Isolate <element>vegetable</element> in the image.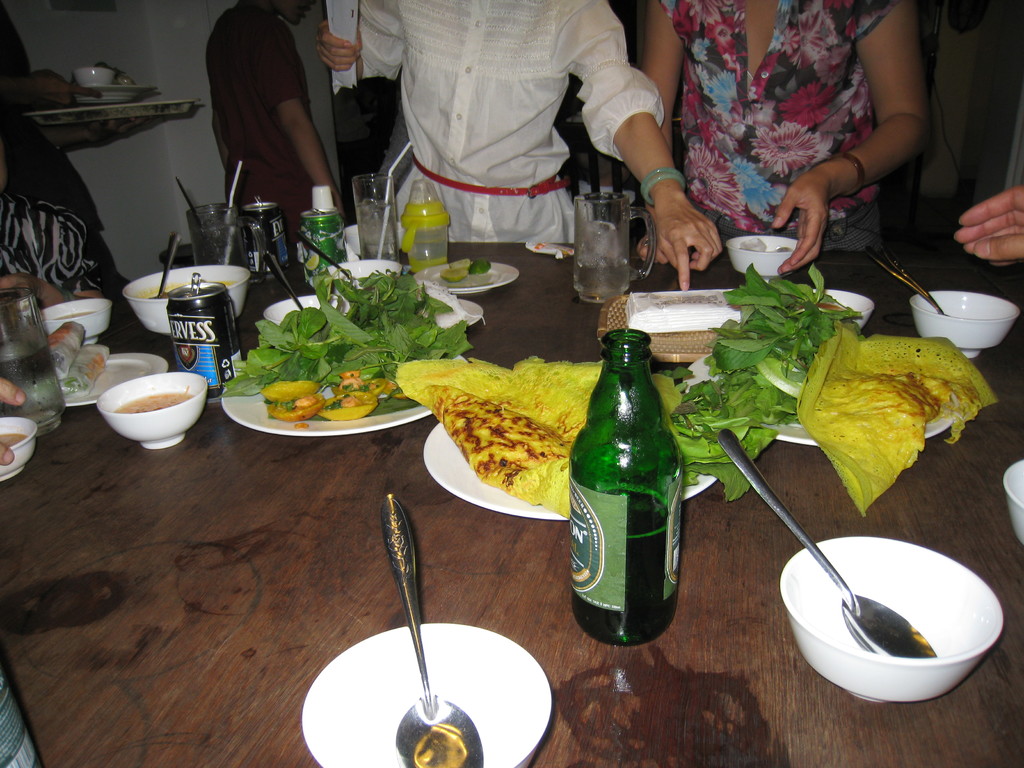
Isolated region: region(221, 270, 470, 418).
